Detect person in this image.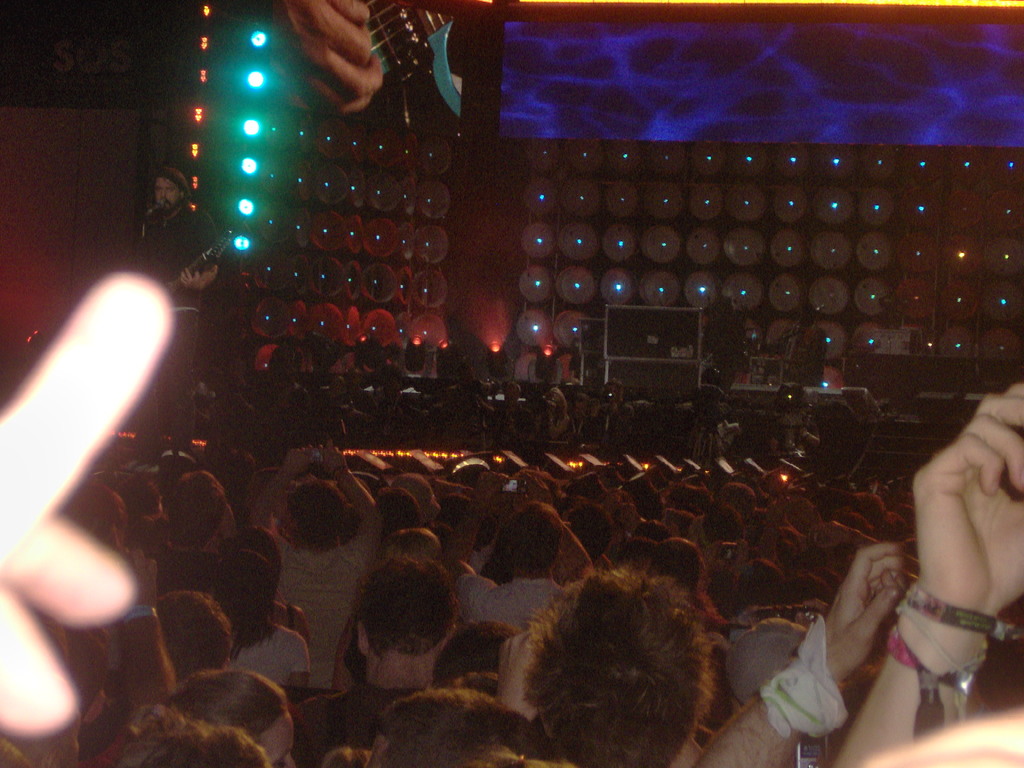
Detection: left=499, top=542, right=747, bottom=767.
